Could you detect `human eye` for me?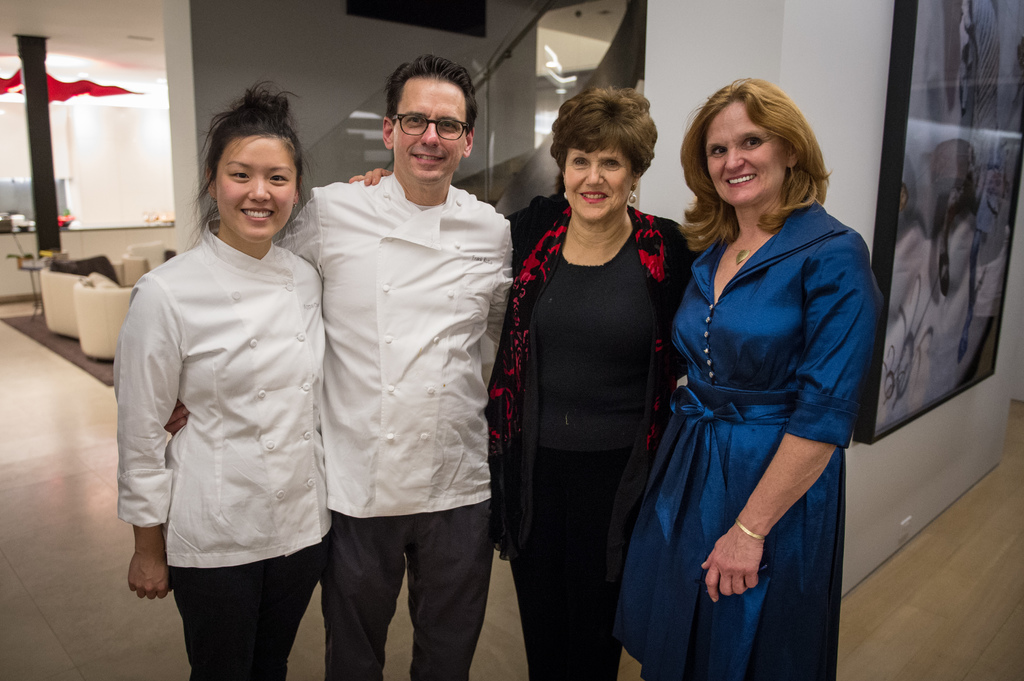
Detection result: l=602, t=154, r=624, b=172.
